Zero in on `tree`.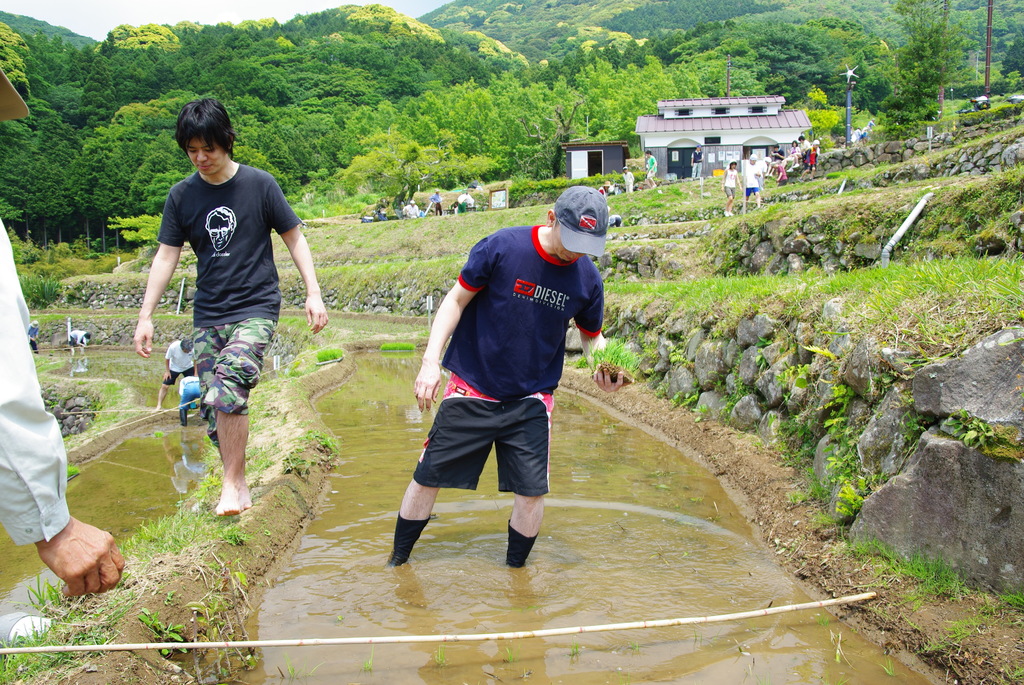
Zeroed in: [660,0,1020,150].
